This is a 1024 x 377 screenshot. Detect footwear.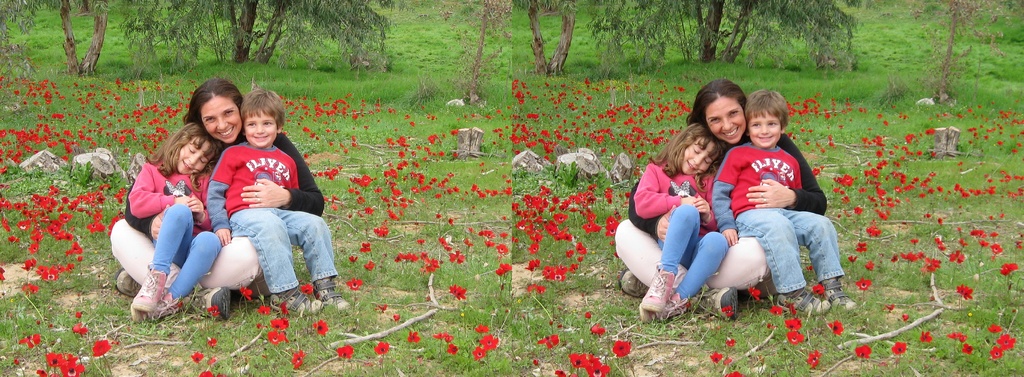
bbox=[131, 288, 177, 324].
